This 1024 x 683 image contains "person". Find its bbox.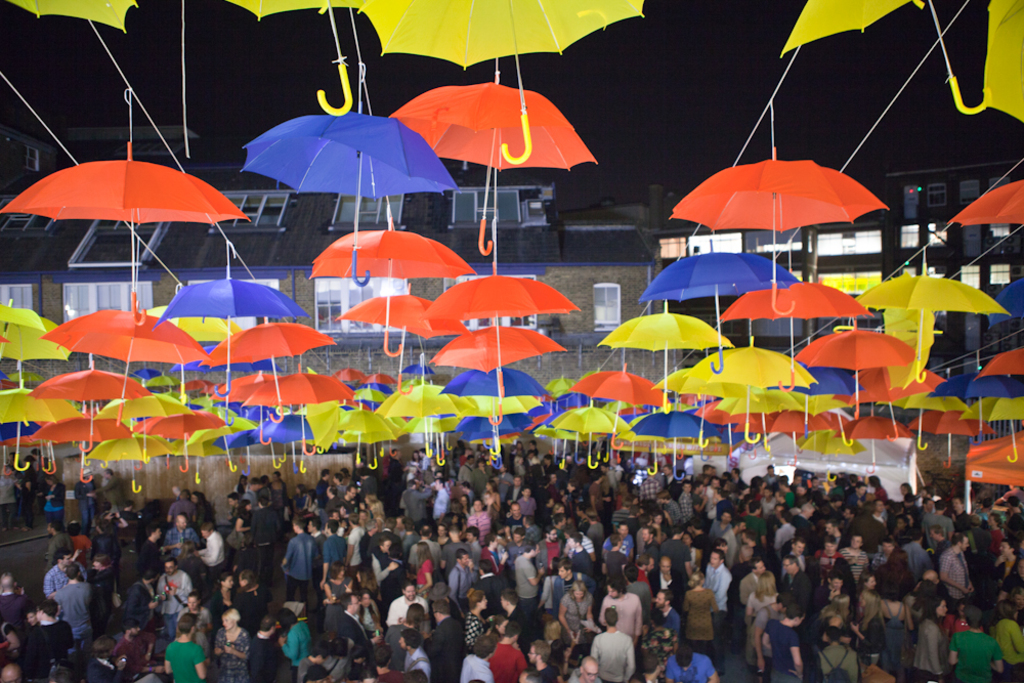
bbox=(325, 561, 347, 596).
